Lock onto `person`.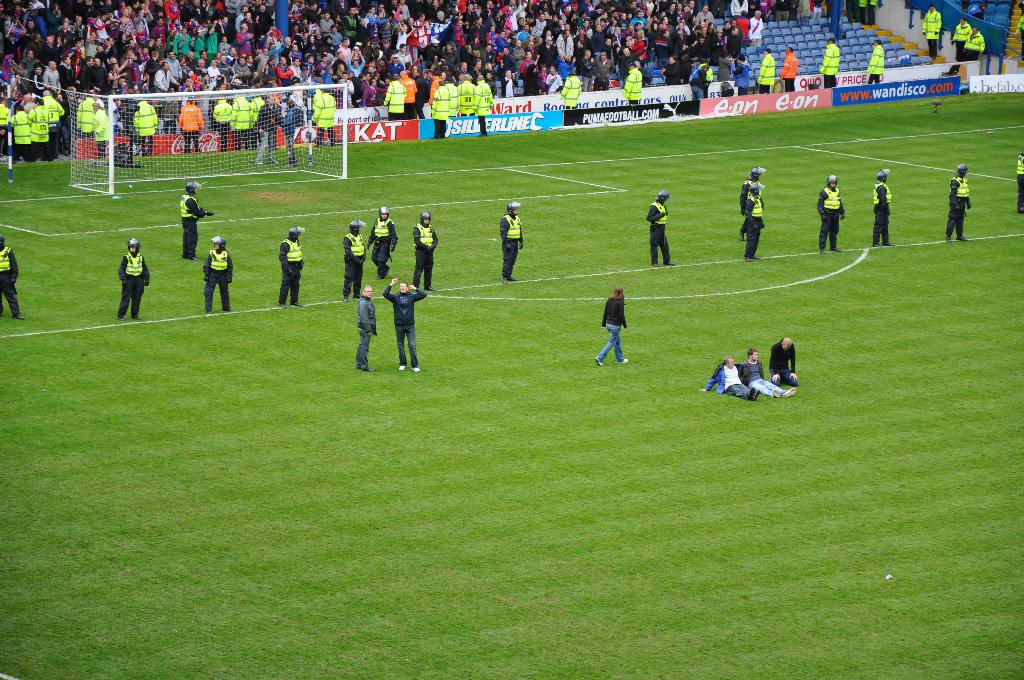
Locked: 701, 357, 760, 398.
